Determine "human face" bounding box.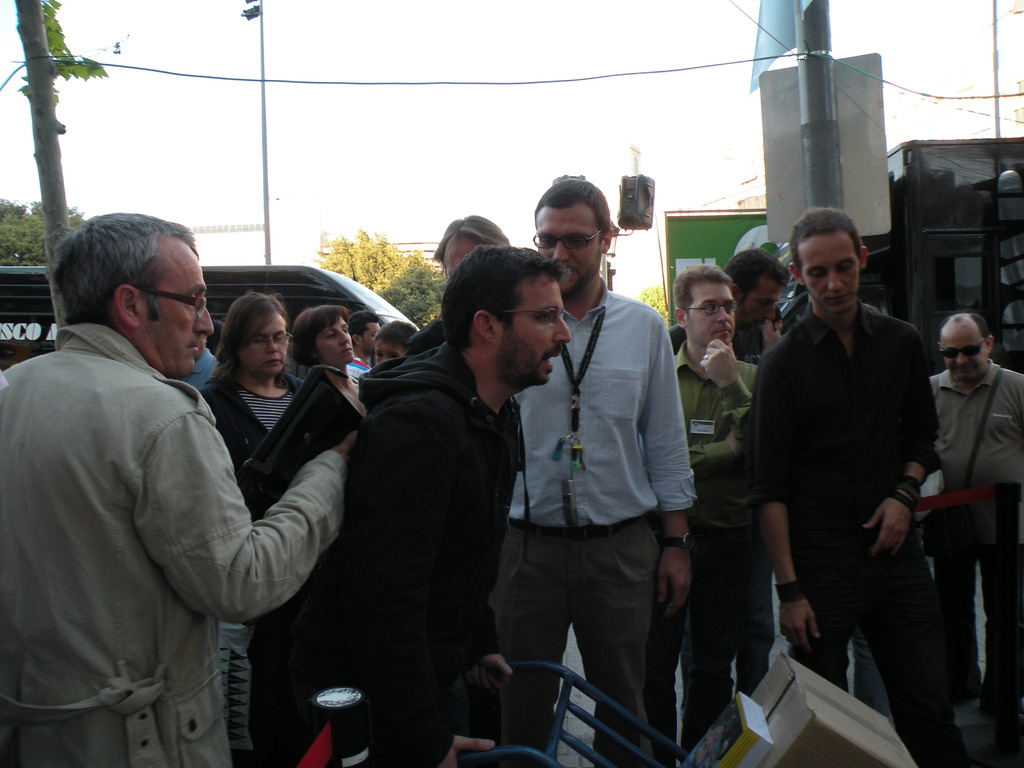
Determined: x1=236, y1=314, x2=287, y2=377.
